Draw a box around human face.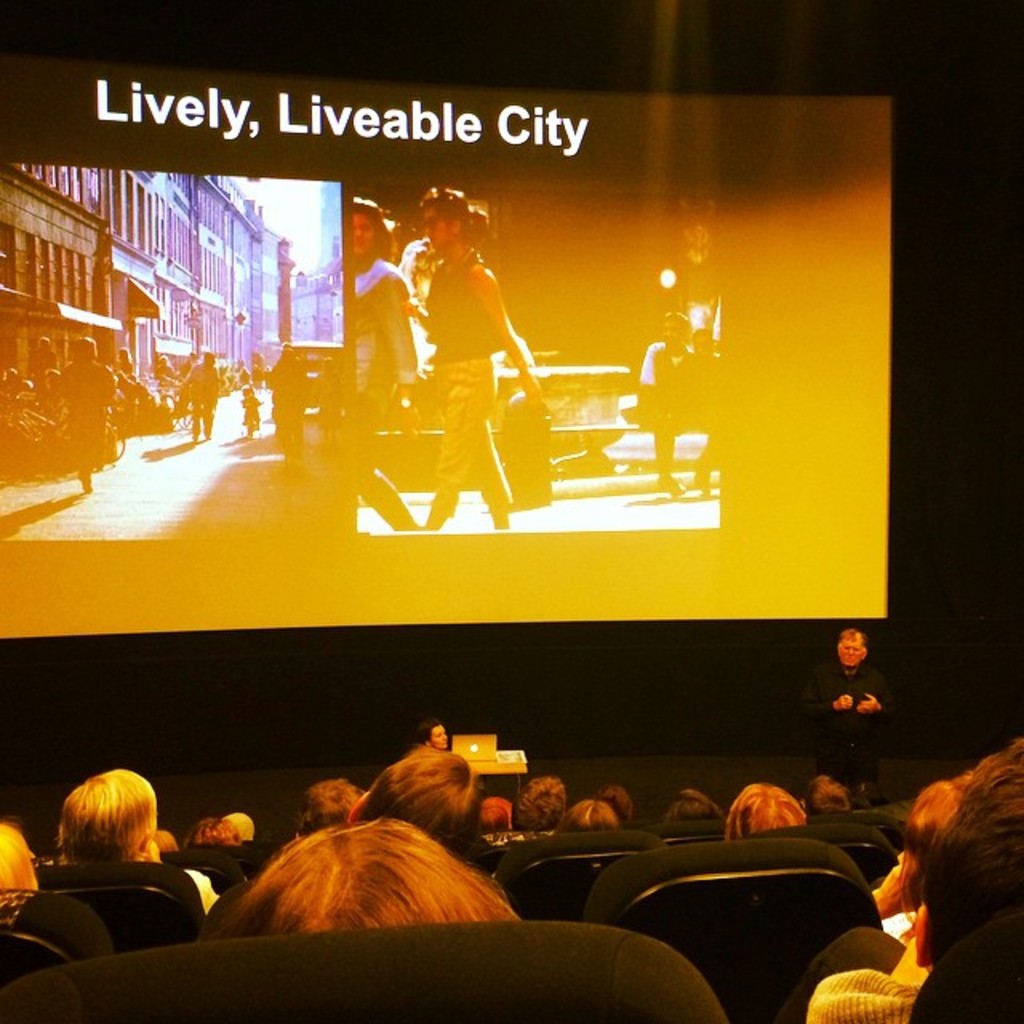
430:723:448:749.
